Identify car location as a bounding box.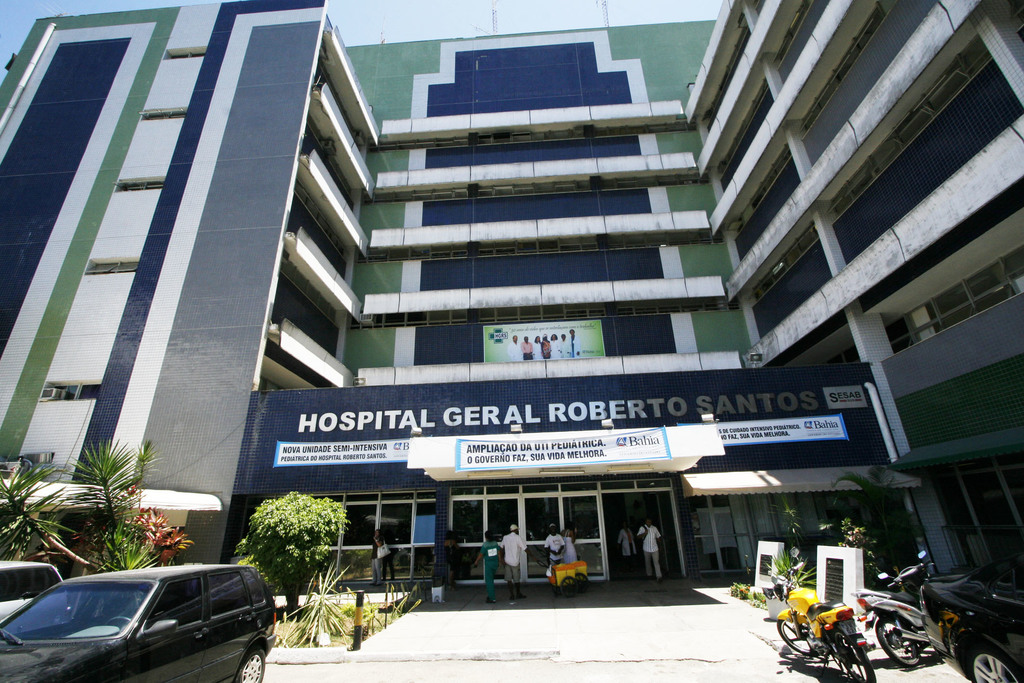
3/576/257/674.
